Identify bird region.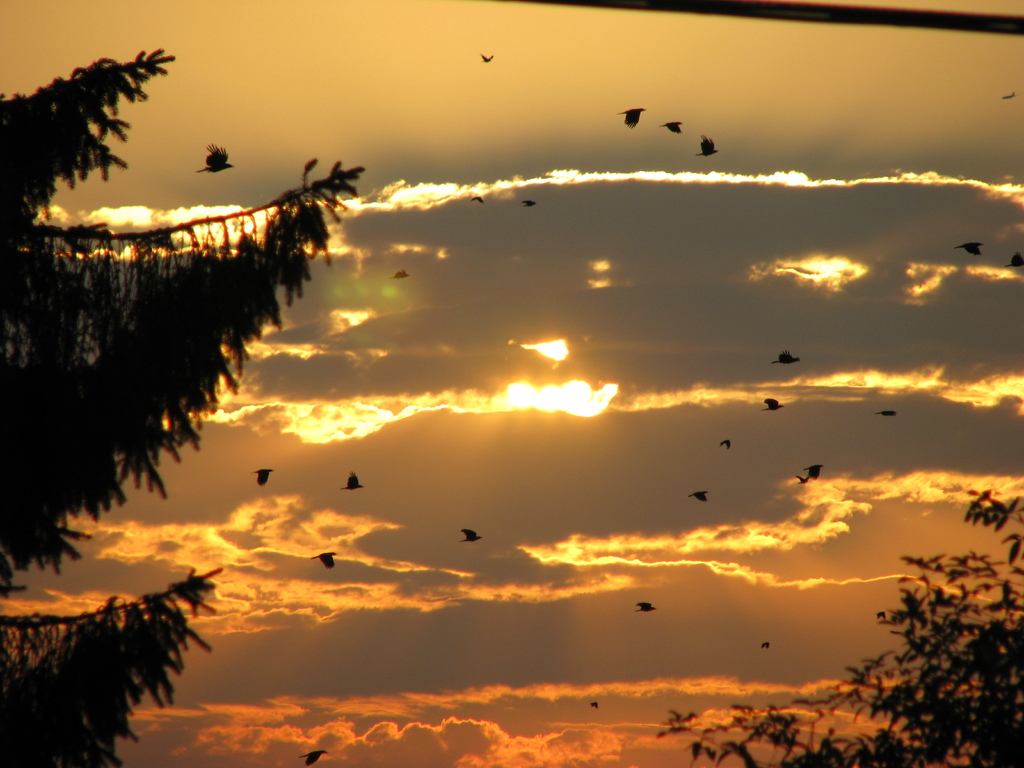
Region: bbox=[302, 751, 328, 766].
